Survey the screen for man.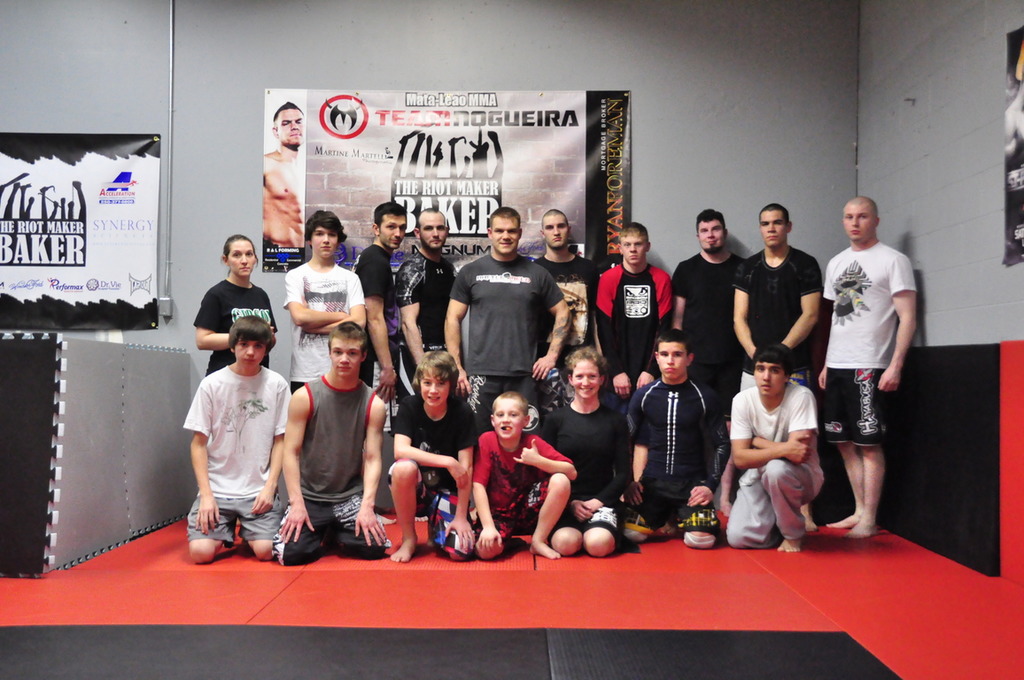
Survey found: pyautogui.locateOnScreen(528, 204, 602, 399).
